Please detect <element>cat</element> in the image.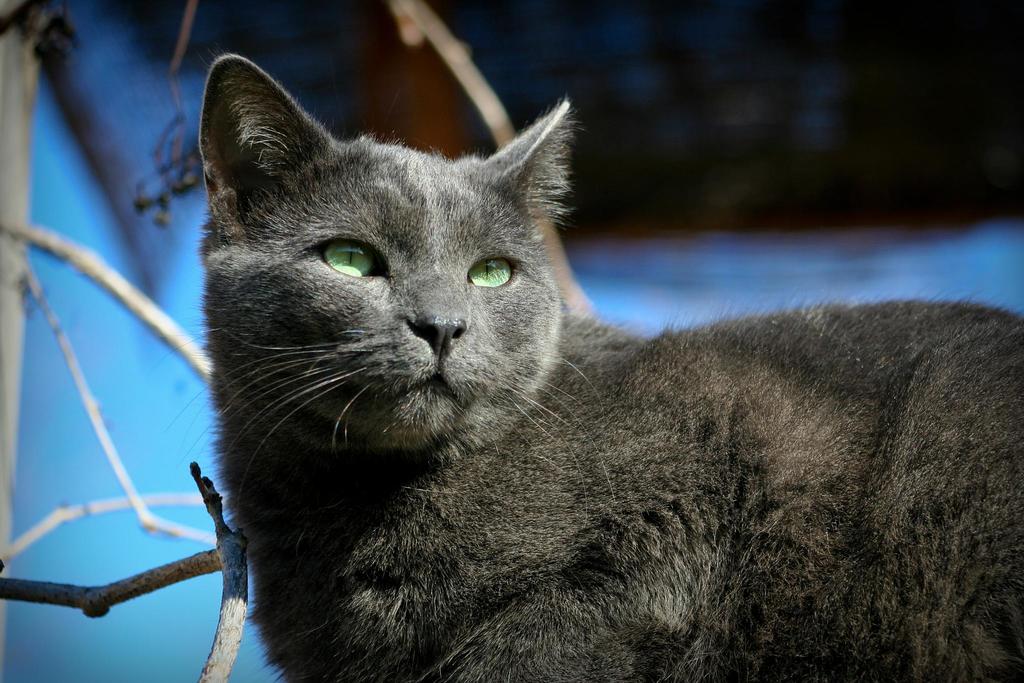
{"left": 177, "top": 56, "right": 1023, "bottom": 682}.
